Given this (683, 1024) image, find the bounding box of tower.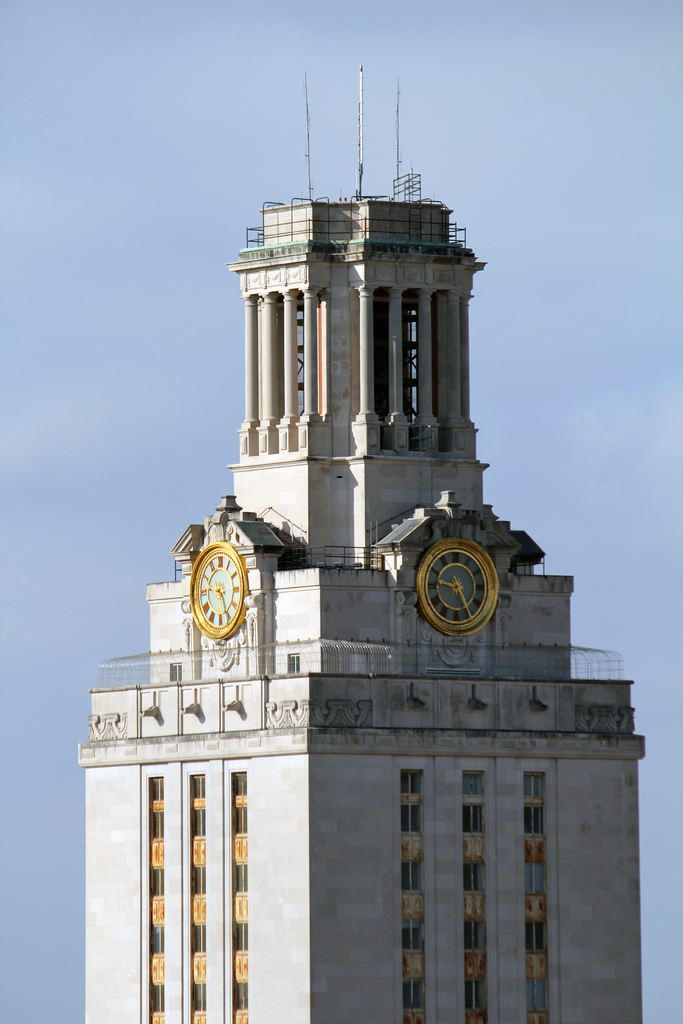
BBox(81, 67, 643, 1023).
